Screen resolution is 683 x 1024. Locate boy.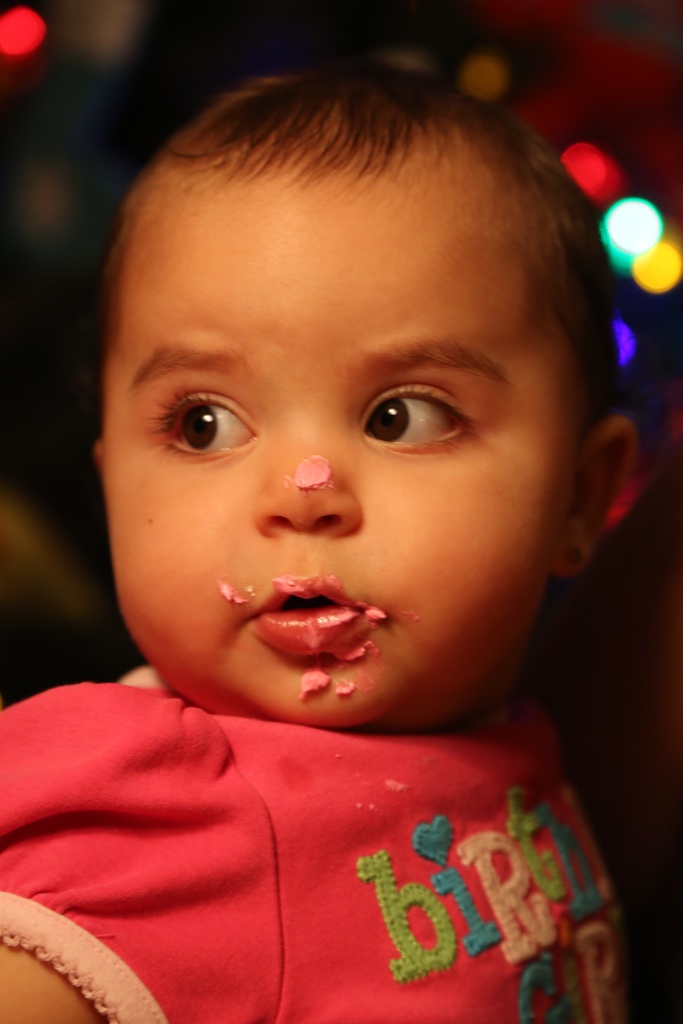
<bbox>15, 24, 651, 1012</bbox>.
